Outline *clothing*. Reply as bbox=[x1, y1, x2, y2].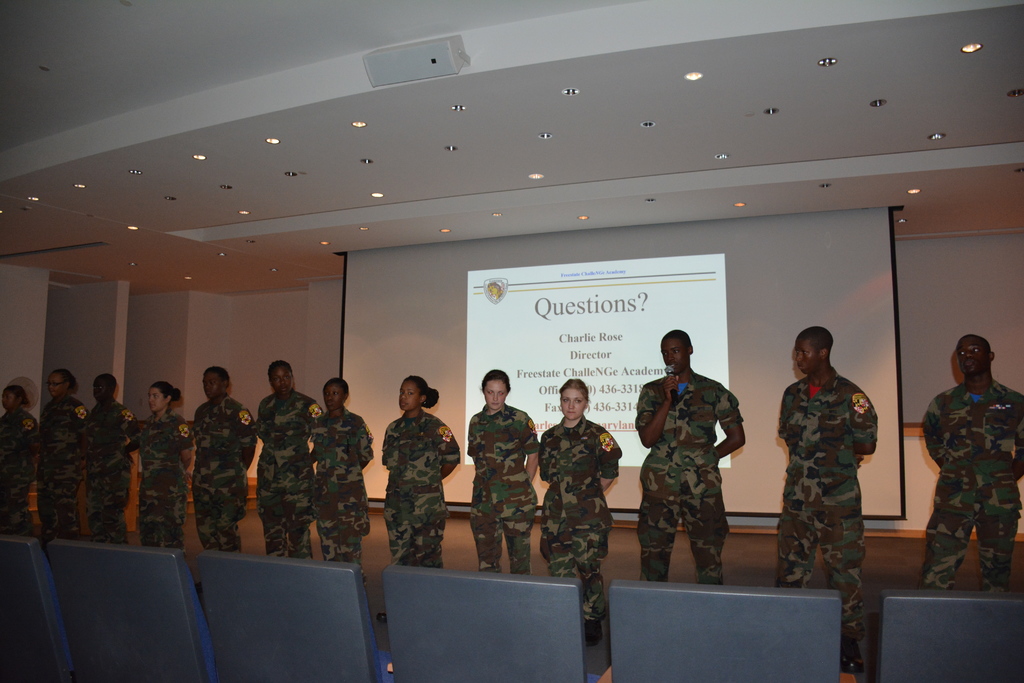
bbox=[464, 403, 535, 575].
